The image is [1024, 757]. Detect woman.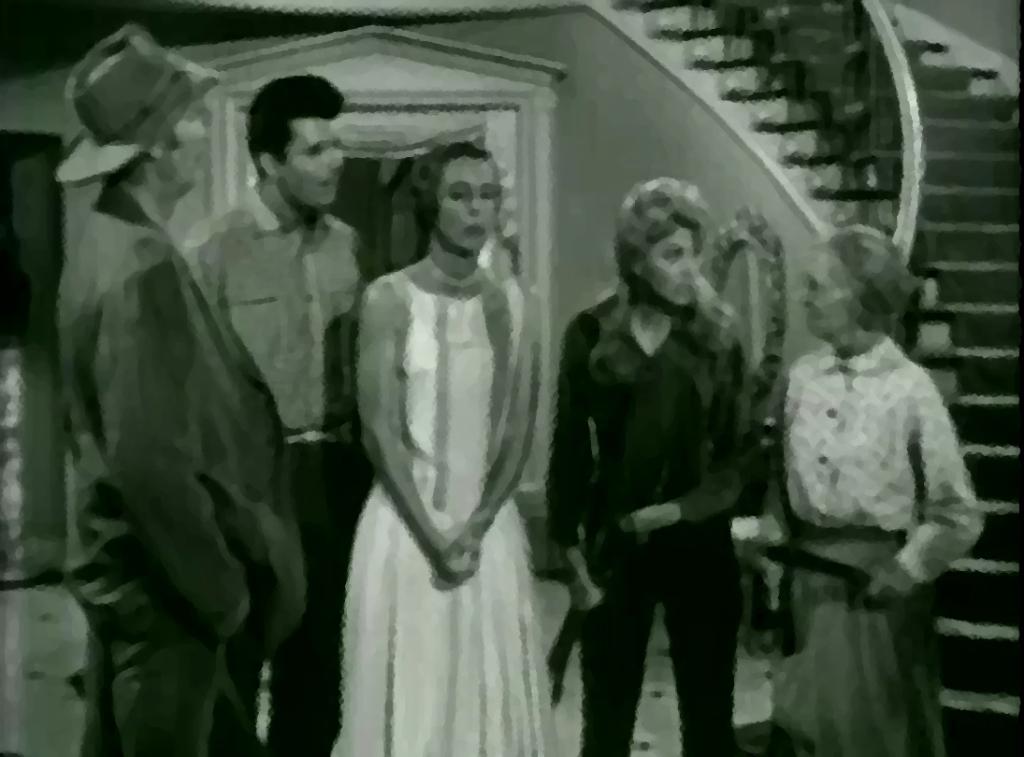
Detection: rect(541, 177, 746, 756).
